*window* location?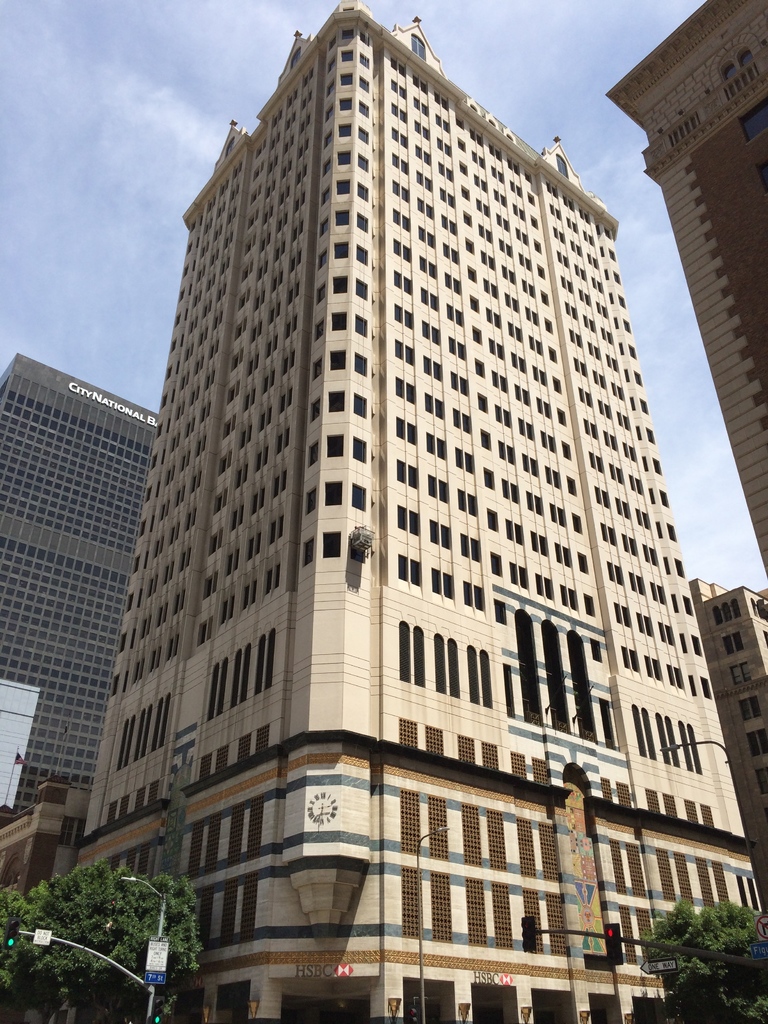
(321, 184, 331, 207)
